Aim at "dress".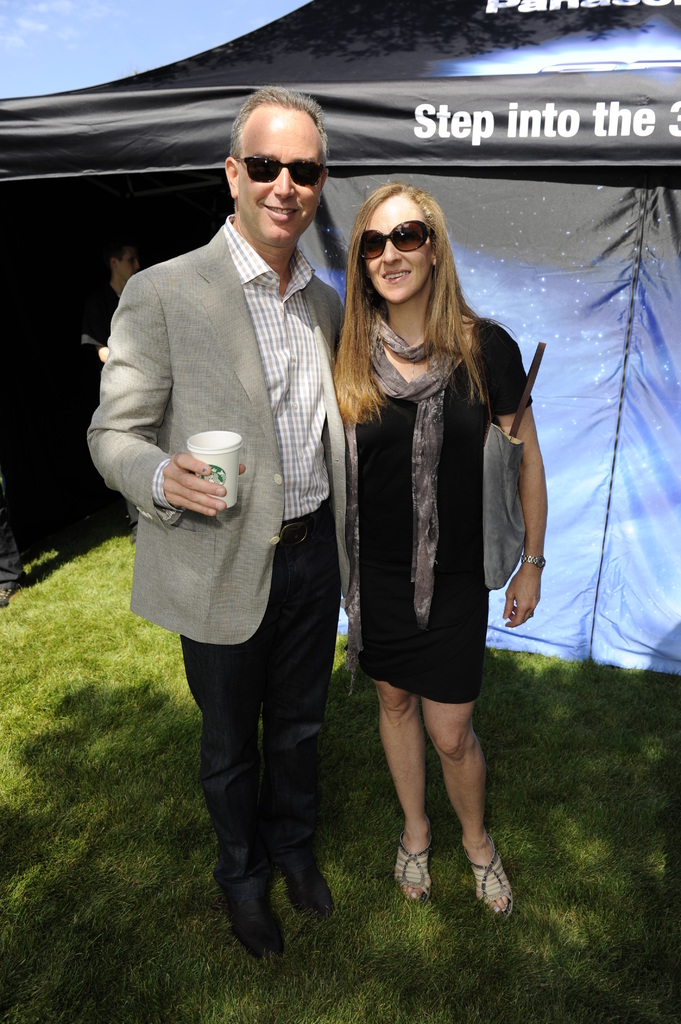
Aimed at [354, 319, 531, 703].
